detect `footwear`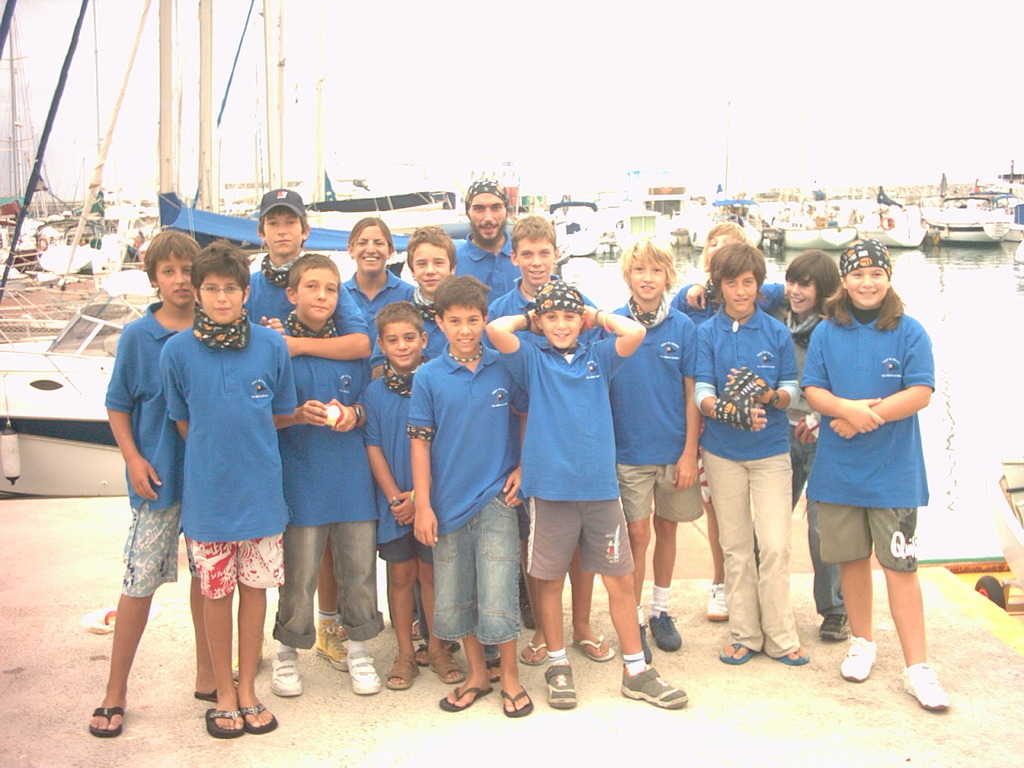
l=269, t=650, r=299, b=698
